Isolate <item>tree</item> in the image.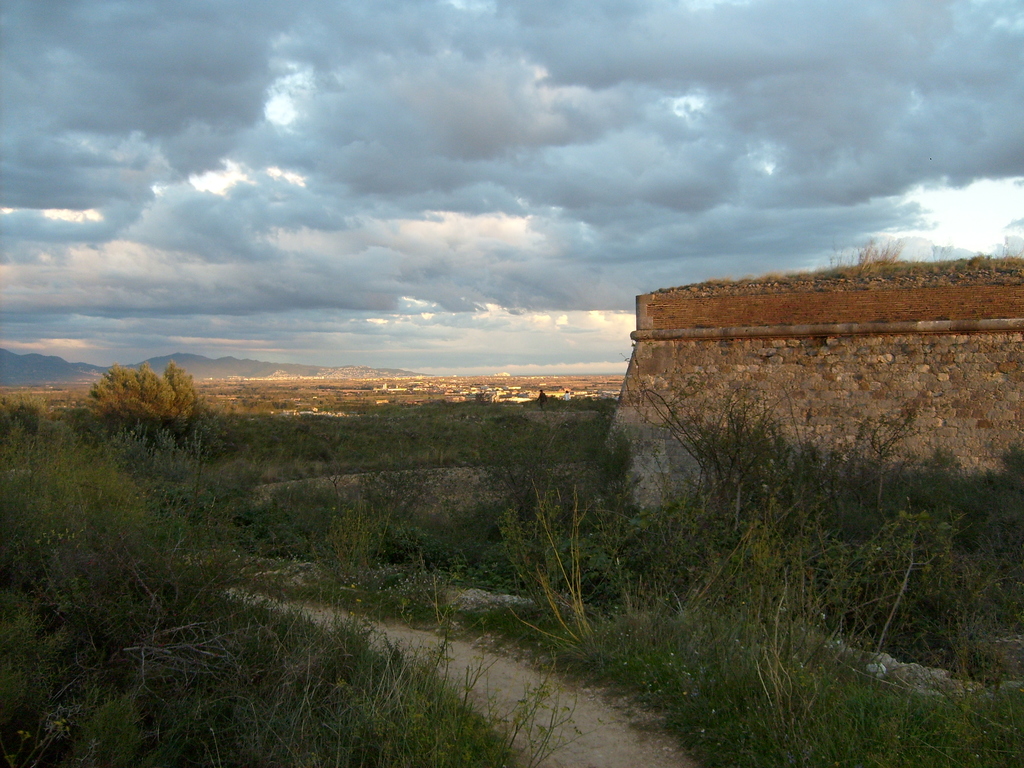
Isolated region: 79, 364, 210, 456.
